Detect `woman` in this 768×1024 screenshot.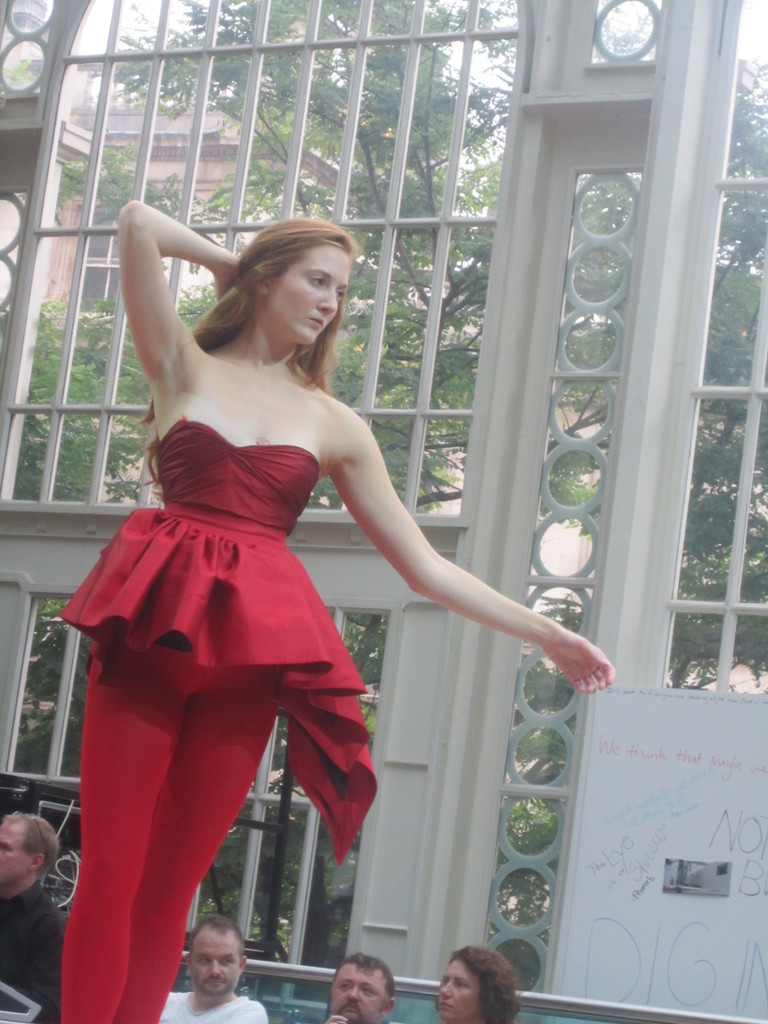
Detection: 49, 197, 516, 999.
